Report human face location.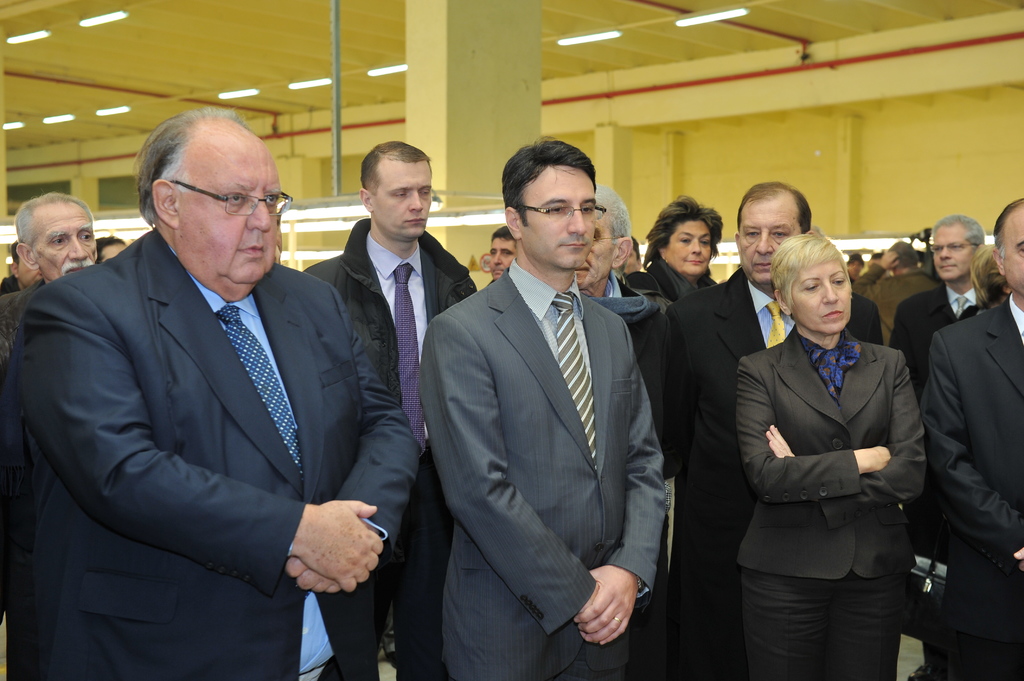
Report: 741, 193, 804, 286.
